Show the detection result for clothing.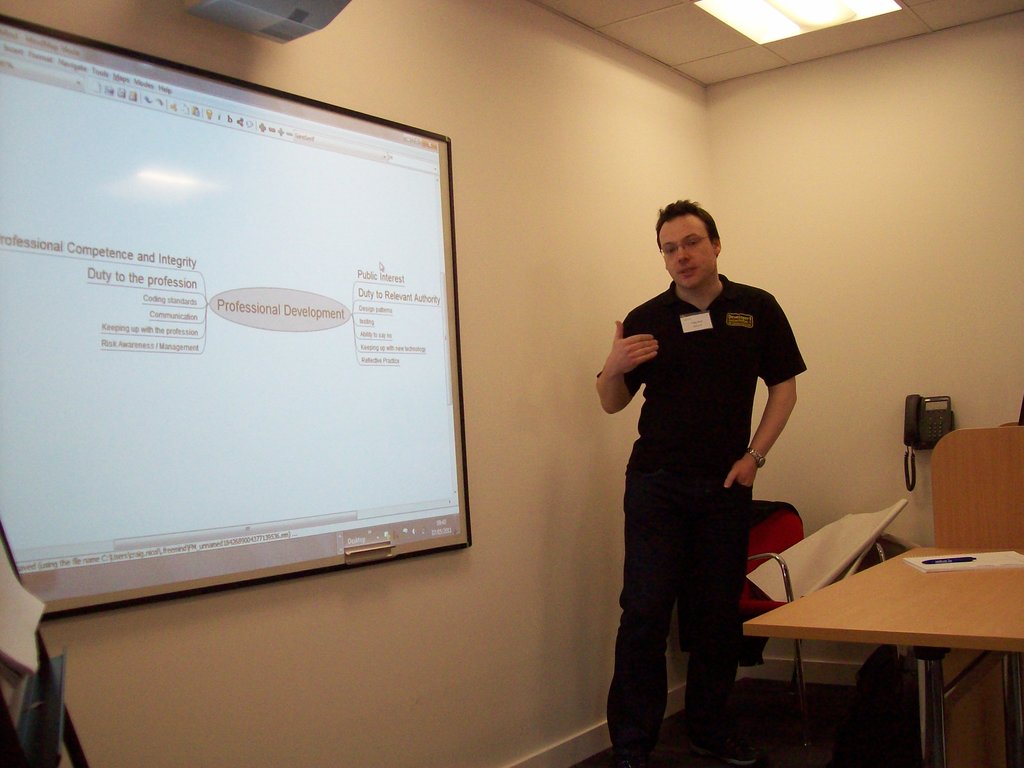
{"x1": 589, "y1": 230, "x2": 812, "y2": 734}.
